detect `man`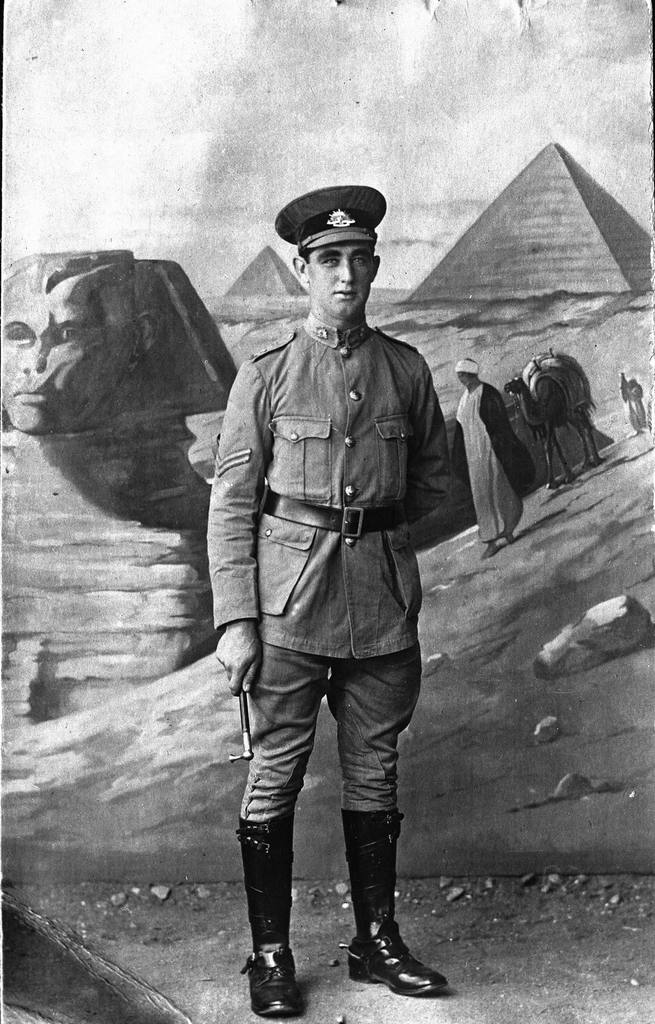
{"x1": 200, "y1": 173, "x2": 461, "y2": 1018}
